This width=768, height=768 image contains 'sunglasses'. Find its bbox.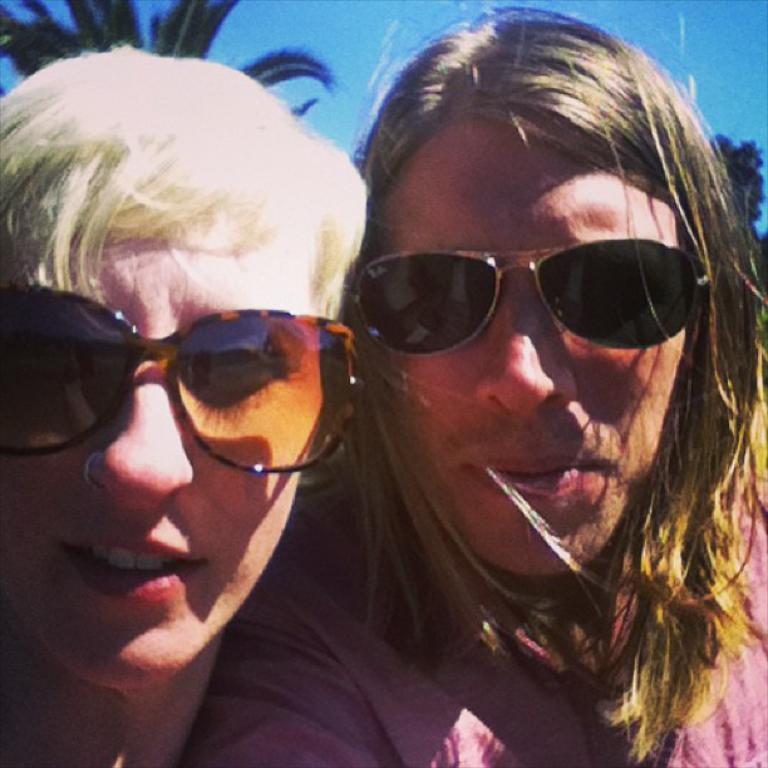
pyautogui.locateOnScreen(355, 230, 712, 356).
